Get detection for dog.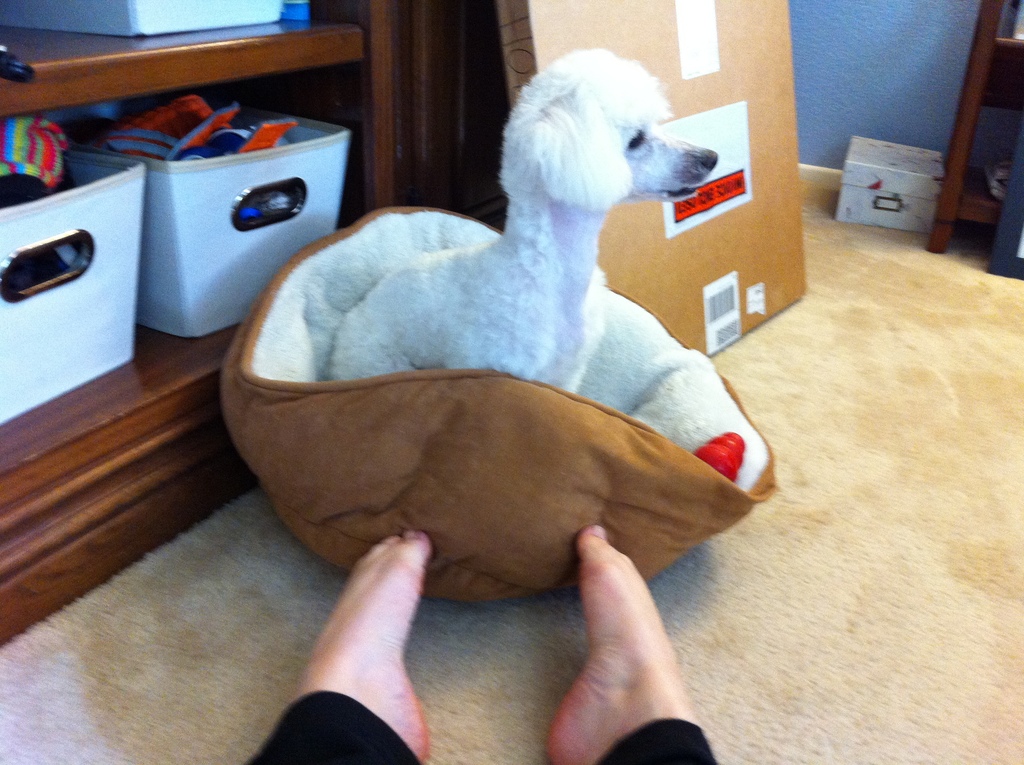
Detection: BBox(329, 46, 719, 397).
